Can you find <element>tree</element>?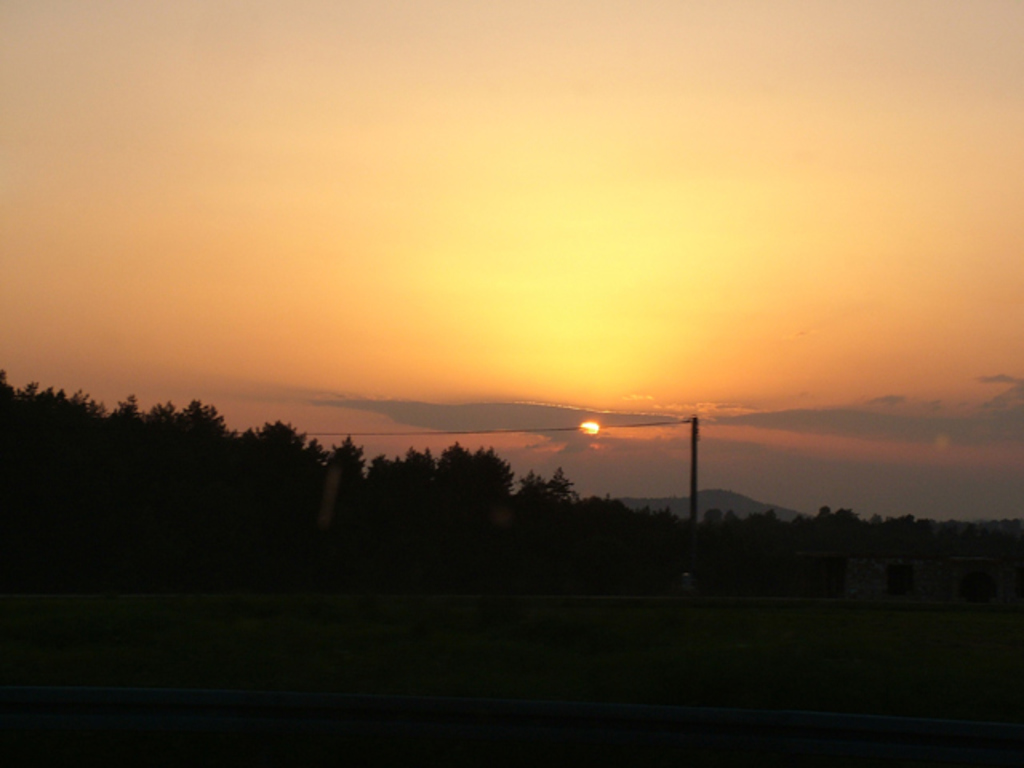
Yes, bounding box: crop(160, 402, 224, 576).
